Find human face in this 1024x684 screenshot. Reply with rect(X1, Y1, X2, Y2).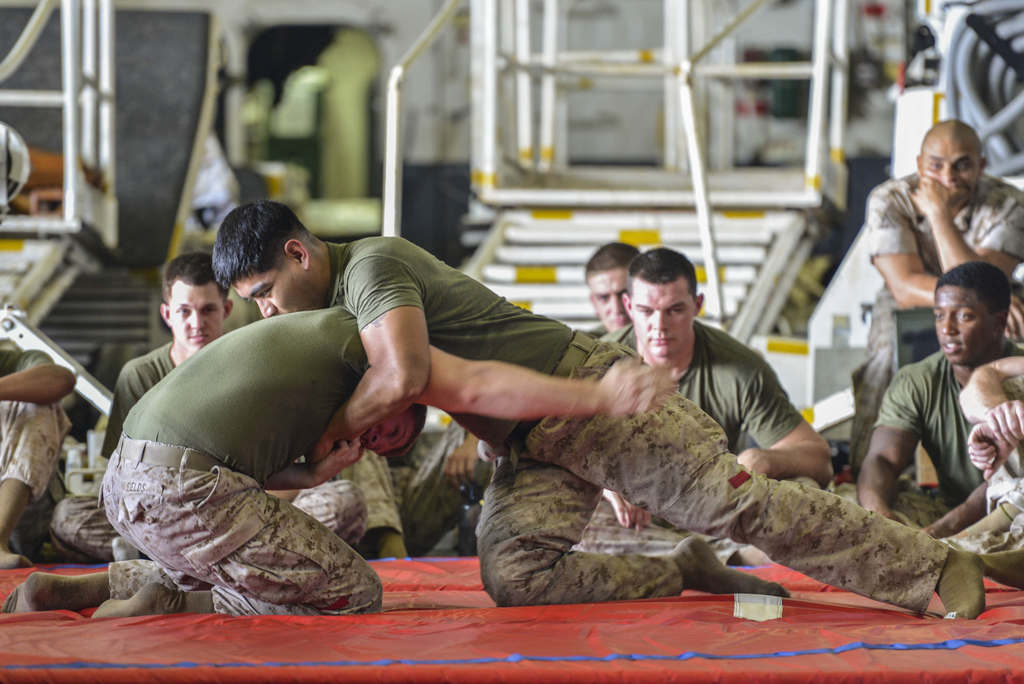
rect(921, 142, 981, 191).
